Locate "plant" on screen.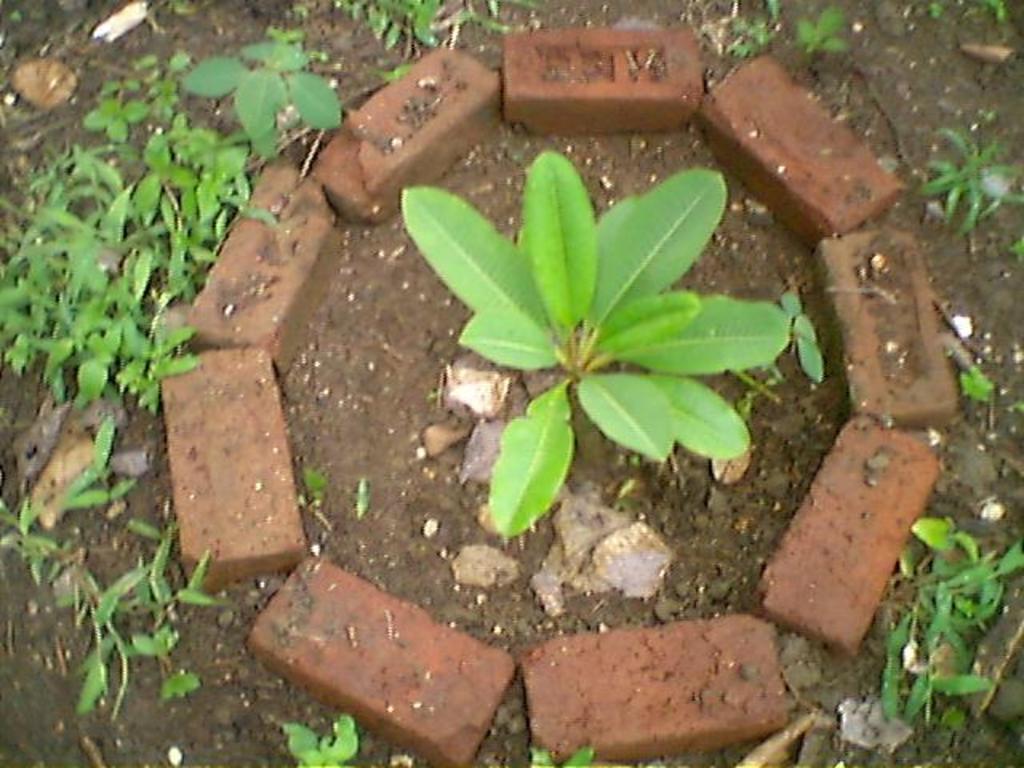
On screen at <region>720, 368, 794, 437</region>.
